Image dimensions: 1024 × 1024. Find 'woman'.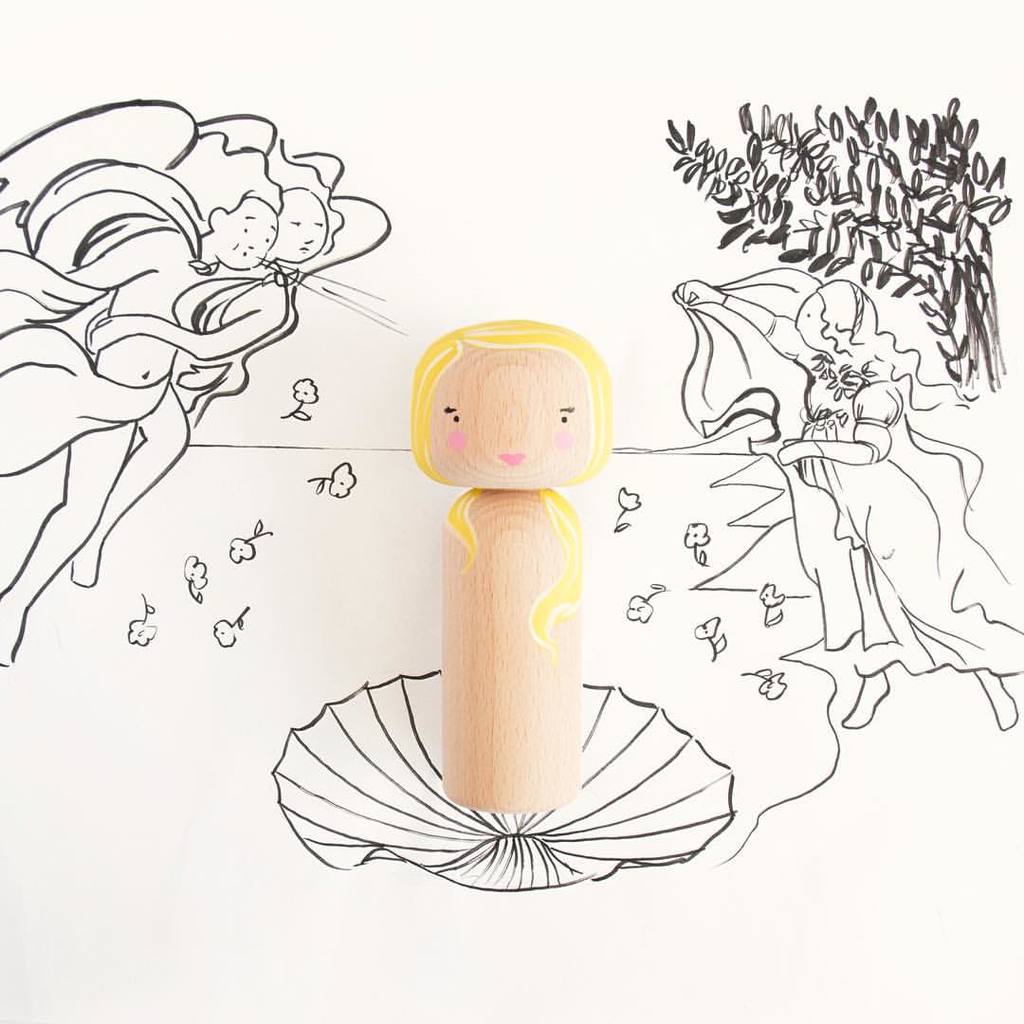
[674, 280, 1023, 733].
